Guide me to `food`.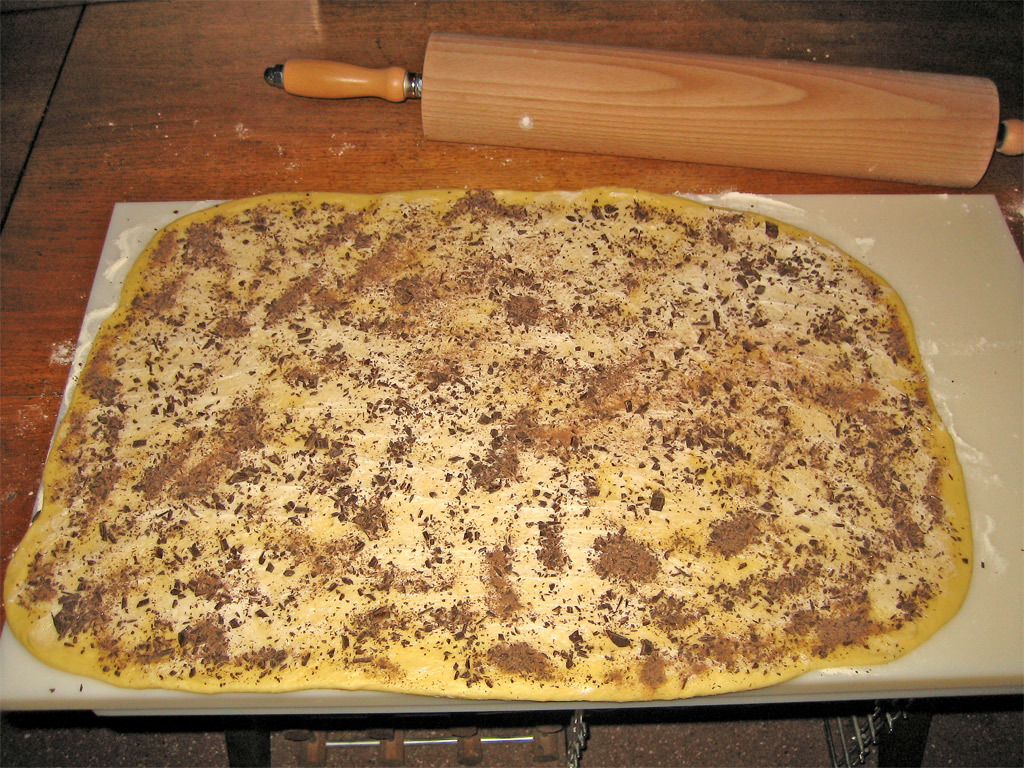
Guidance: (x1=21, y1=185, x2=977, y2=727).
